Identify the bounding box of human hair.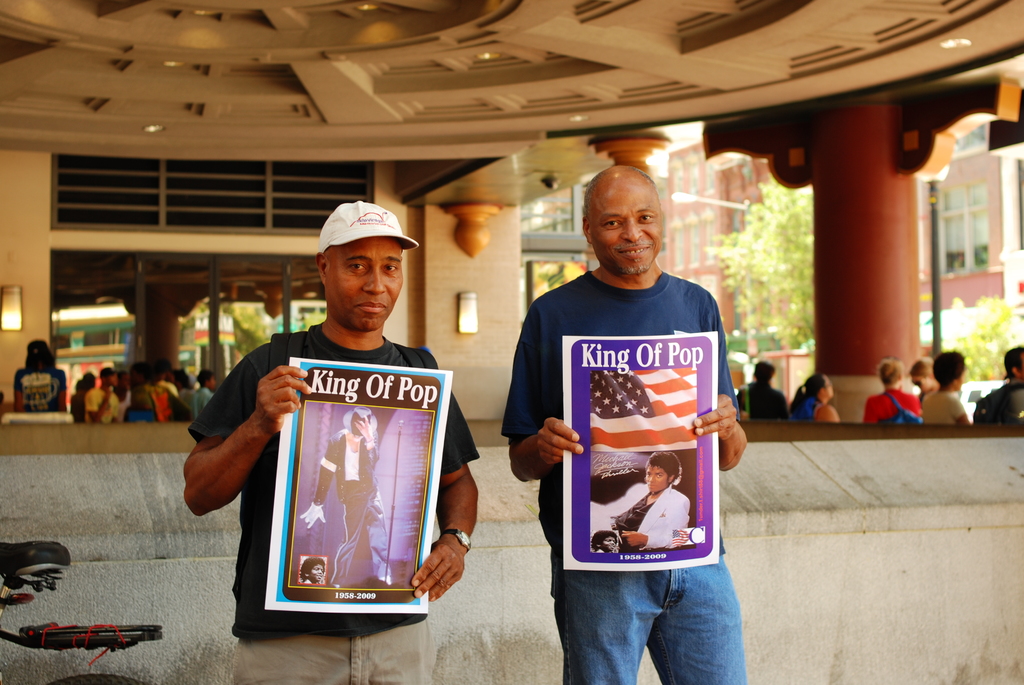
132, 361, 152, 385.
